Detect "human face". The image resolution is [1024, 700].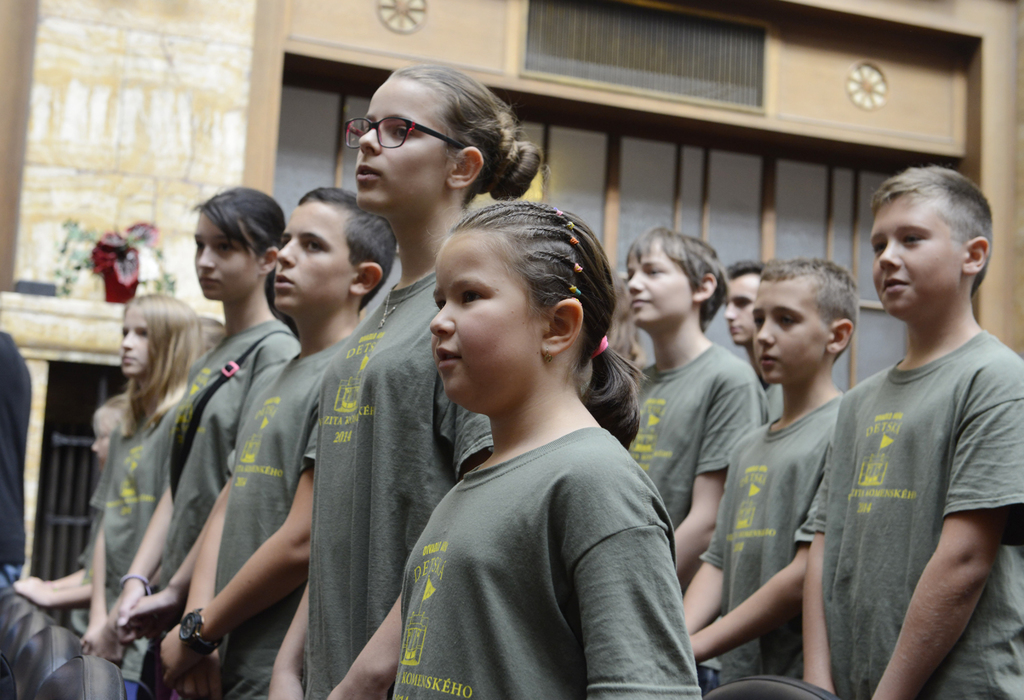
354, 76, 449, 215.
